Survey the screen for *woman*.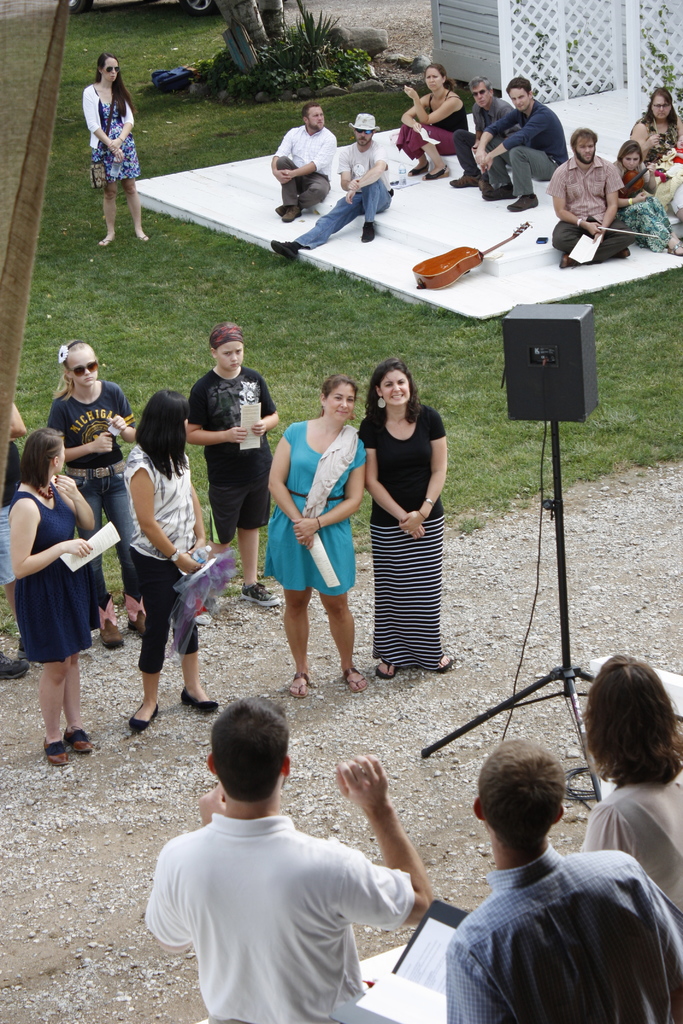
Survey found: [x1=122, y1=393, x2=231, y2=732].
